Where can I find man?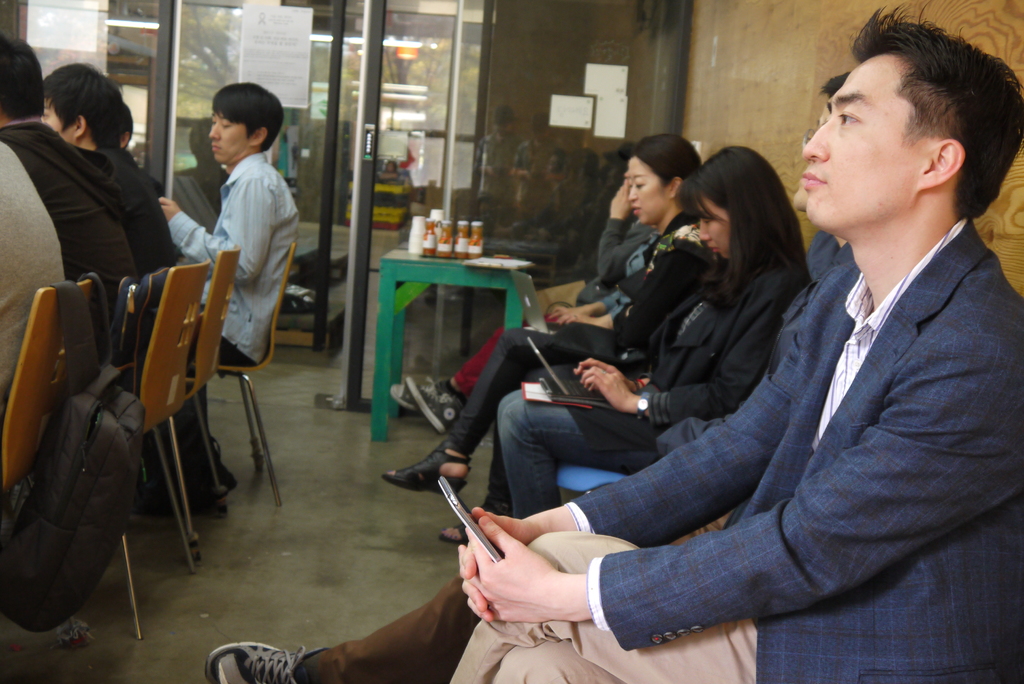
You can find it at BBox(205, 76, 851, 683).
